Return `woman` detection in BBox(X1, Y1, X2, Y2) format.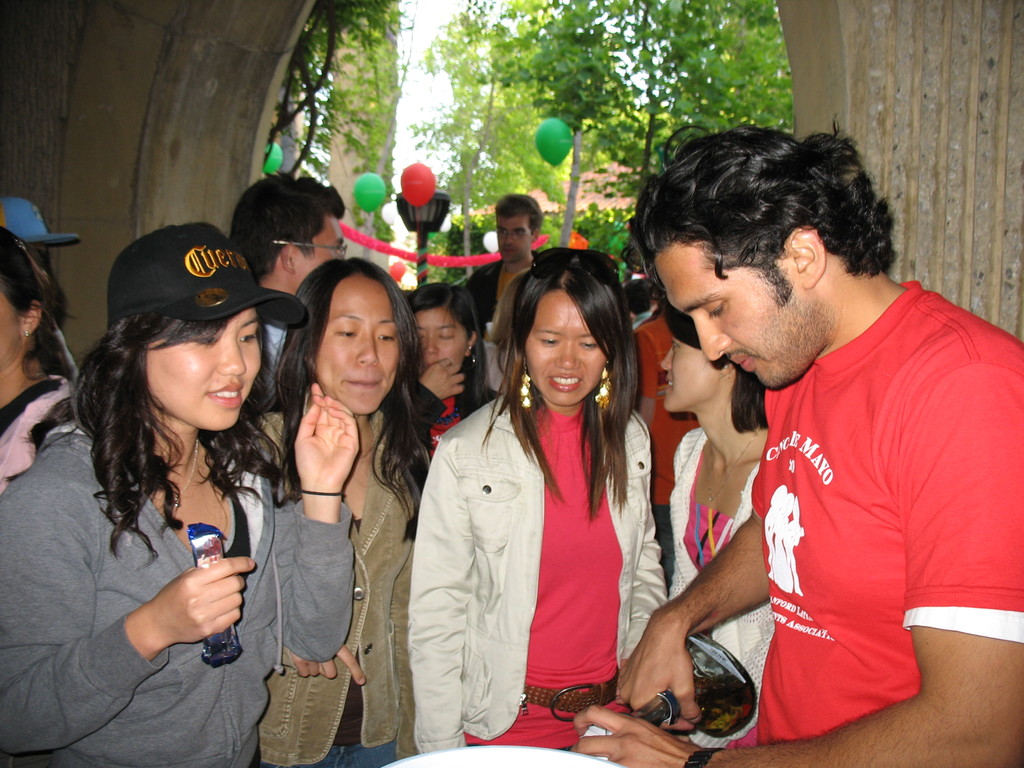
BBox(403, 241, 650, 767).
